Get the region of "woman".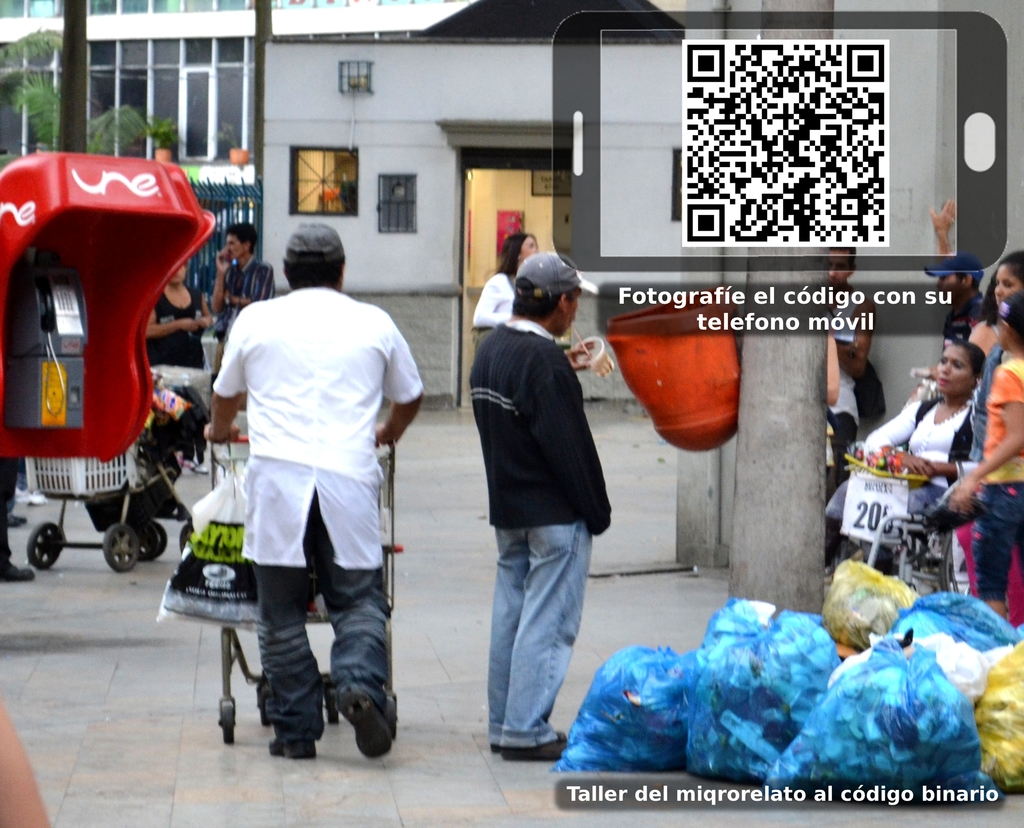
[x1=472, y1=231, x2=541, y2=329].
